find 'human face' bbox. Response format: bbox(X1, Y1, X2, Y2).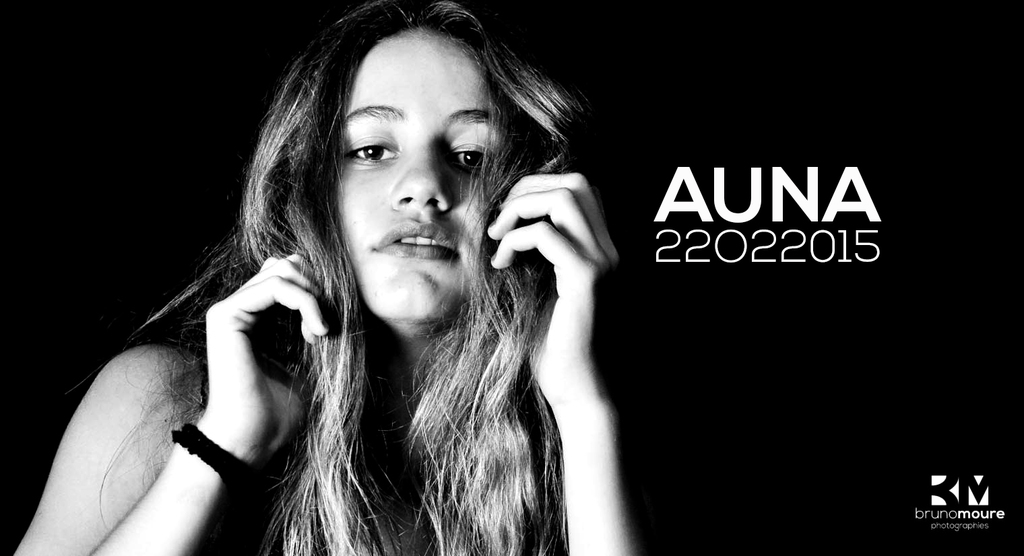
bbox(333, 29, 527, 343).
